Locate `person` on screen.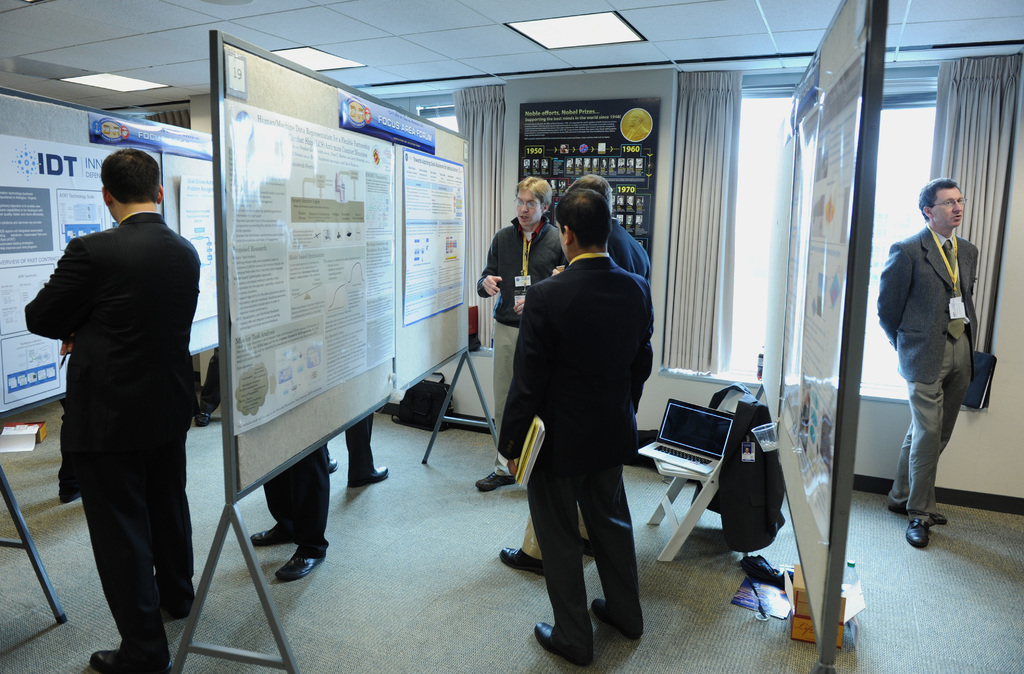
On screen at x1=496, y1=172, x2=653, y2=582.
